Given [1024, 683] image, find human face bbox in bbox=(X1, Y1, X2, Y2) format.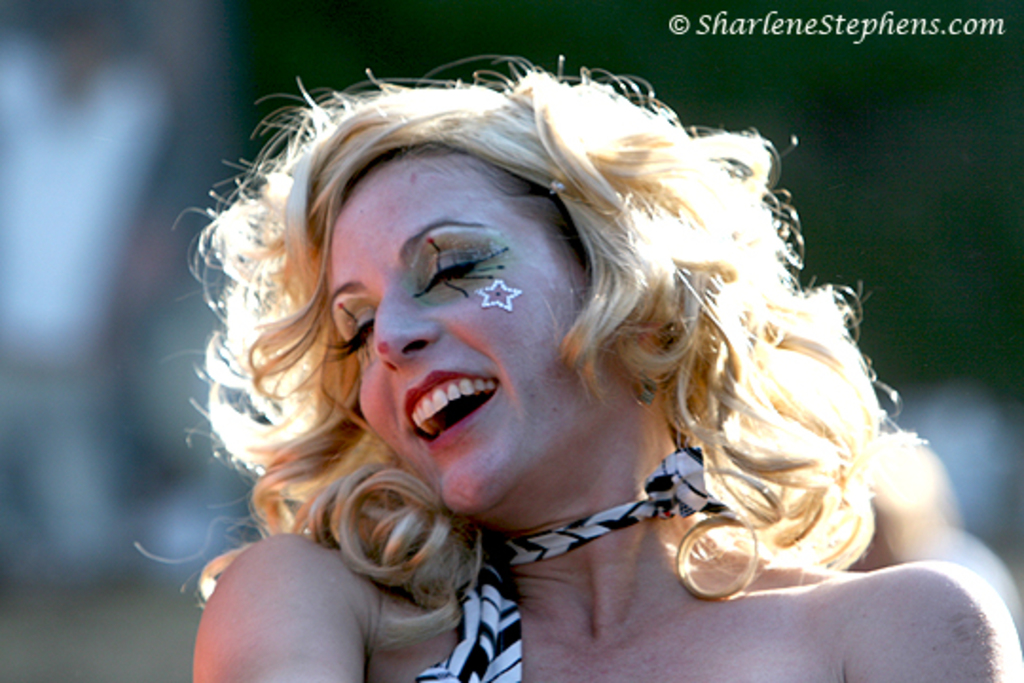
bbox=(319, 150, 649, 518).
